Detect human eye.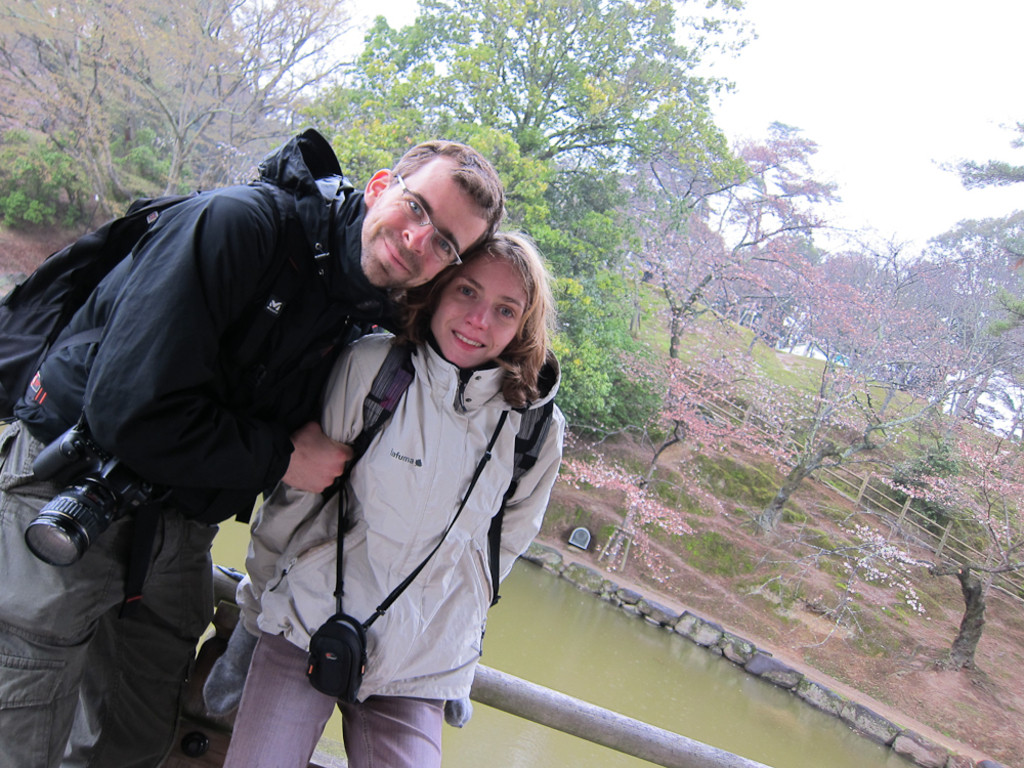
Detected at locate(438, 229, 456, 259).
